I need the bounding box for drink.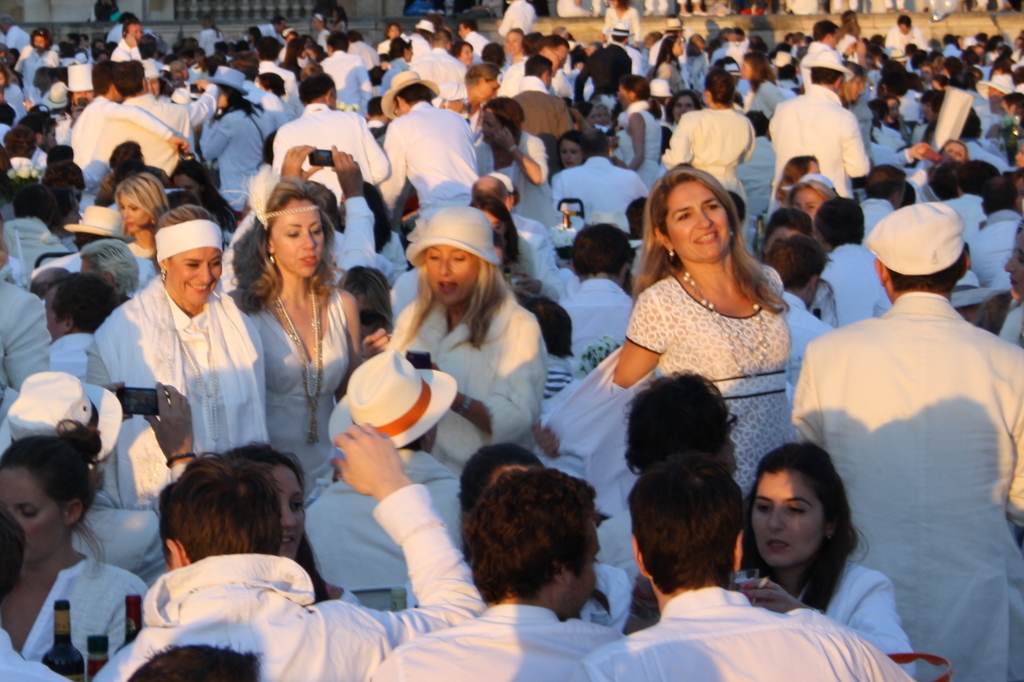
Here it is: bbox(42, 641, 87, 681).
